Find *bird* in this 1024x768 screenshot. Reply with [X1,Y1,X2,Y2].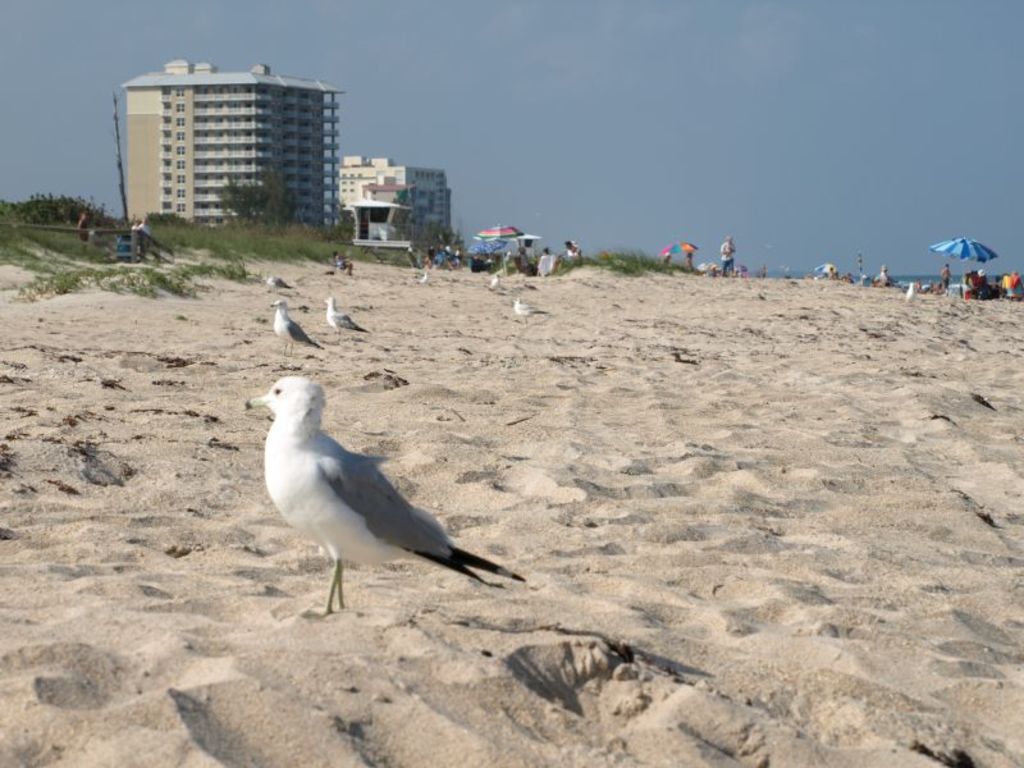
[416,270,433,285].
